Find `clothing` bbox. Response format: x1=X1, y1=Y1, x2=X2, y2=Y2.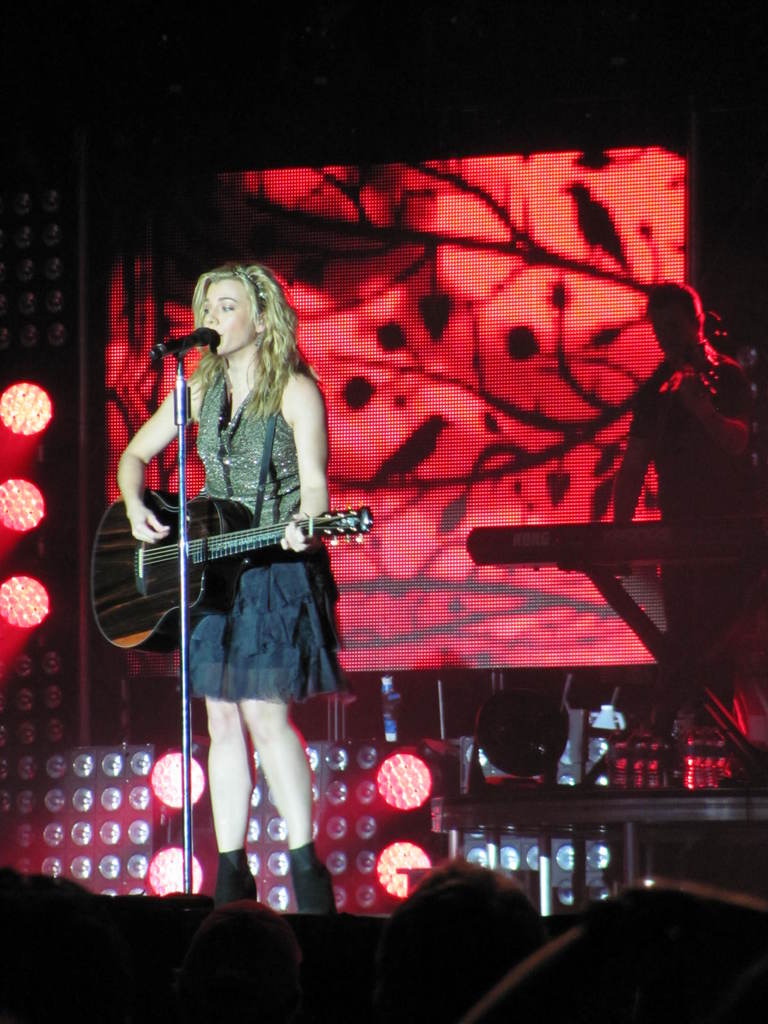
x1=122, y1=307, x2=346, y2=713.
